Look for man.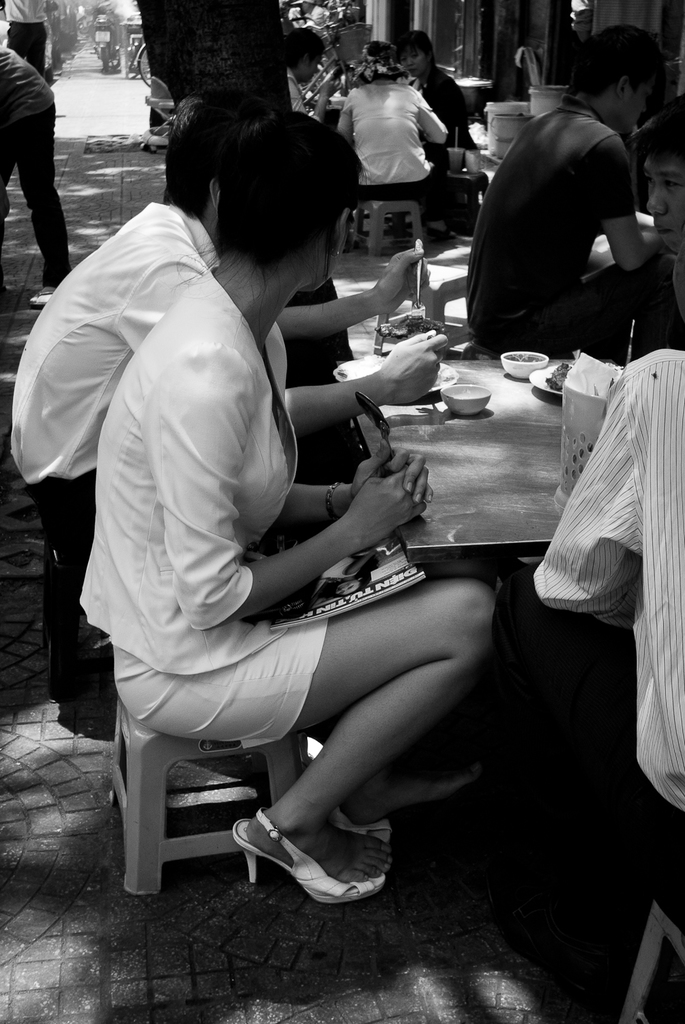
Found: 0/44/78/309.
